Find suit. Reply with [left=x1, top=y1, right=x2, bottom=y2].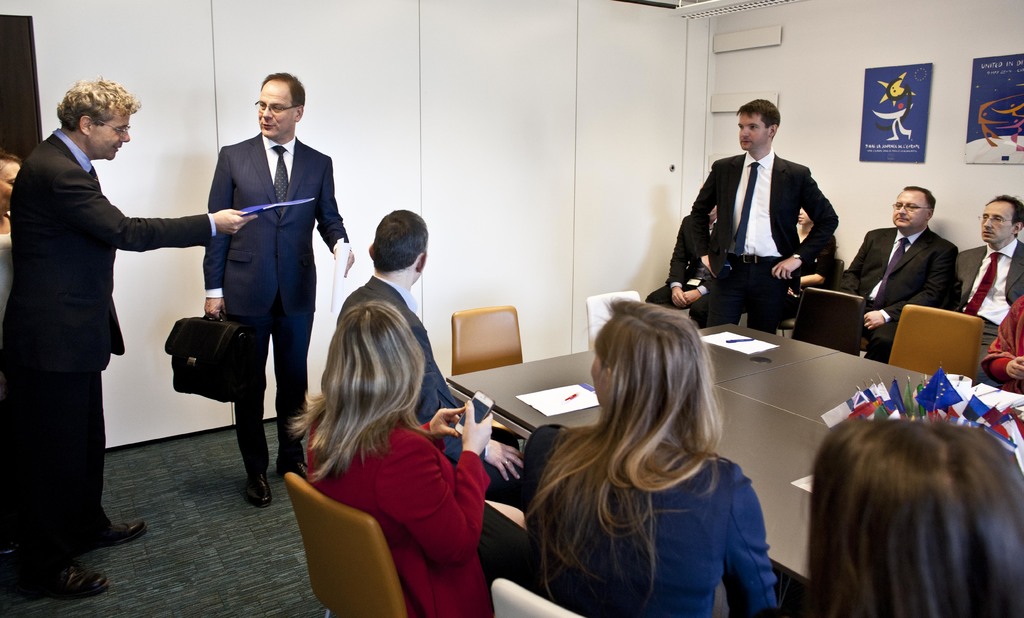
[left=691, top=150, right=840, bottom=330].
